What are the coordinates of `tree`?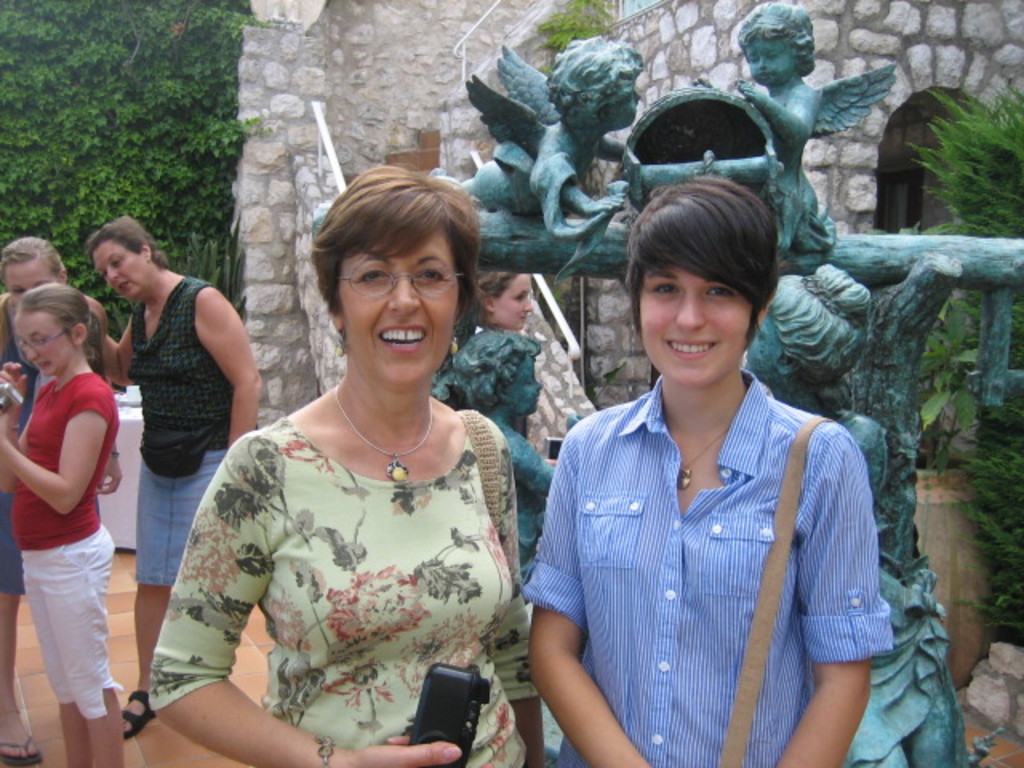
locate(920, 83, 1013, 213).
